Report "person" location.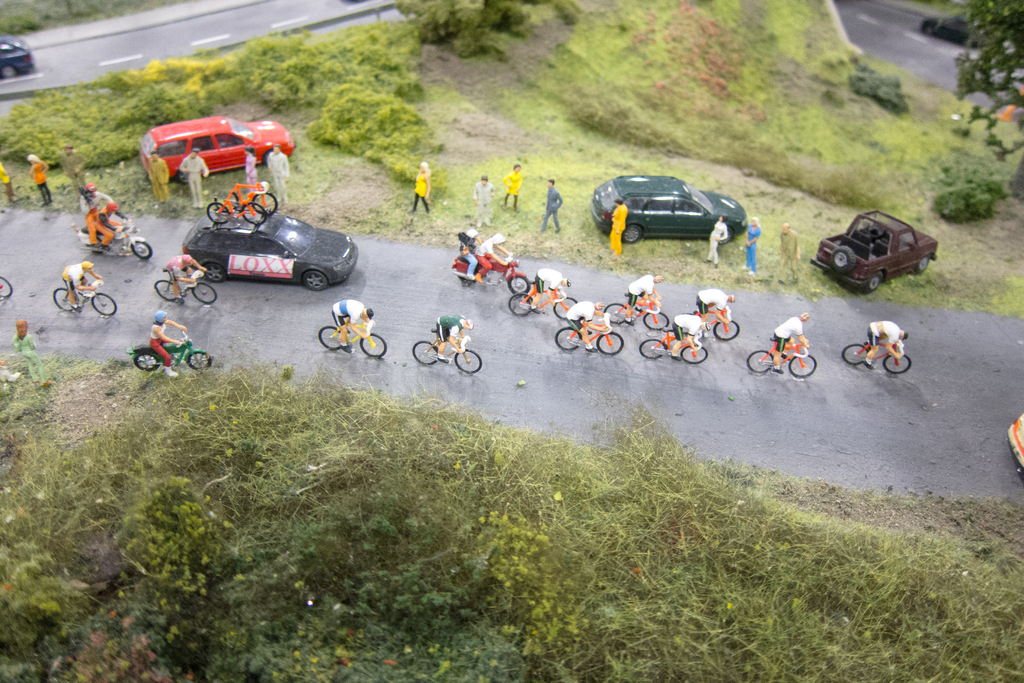
Report: (left=180, top=147, right=216, bottom=211).
